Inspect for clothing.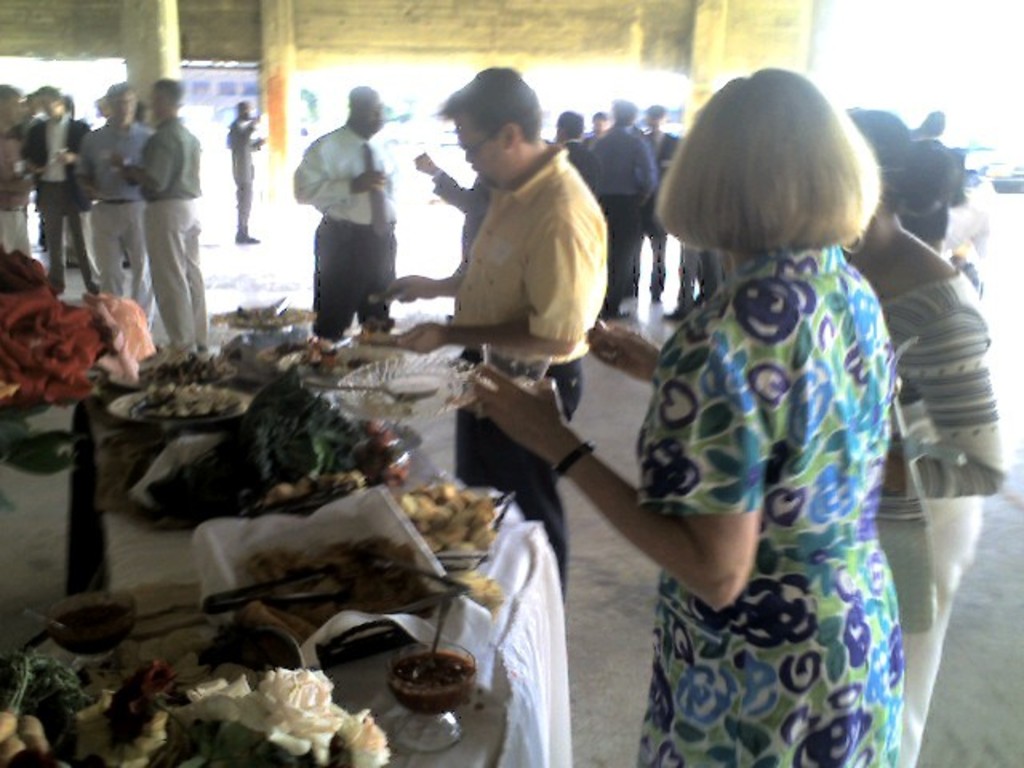
Inspection: 438/136/610/573.
